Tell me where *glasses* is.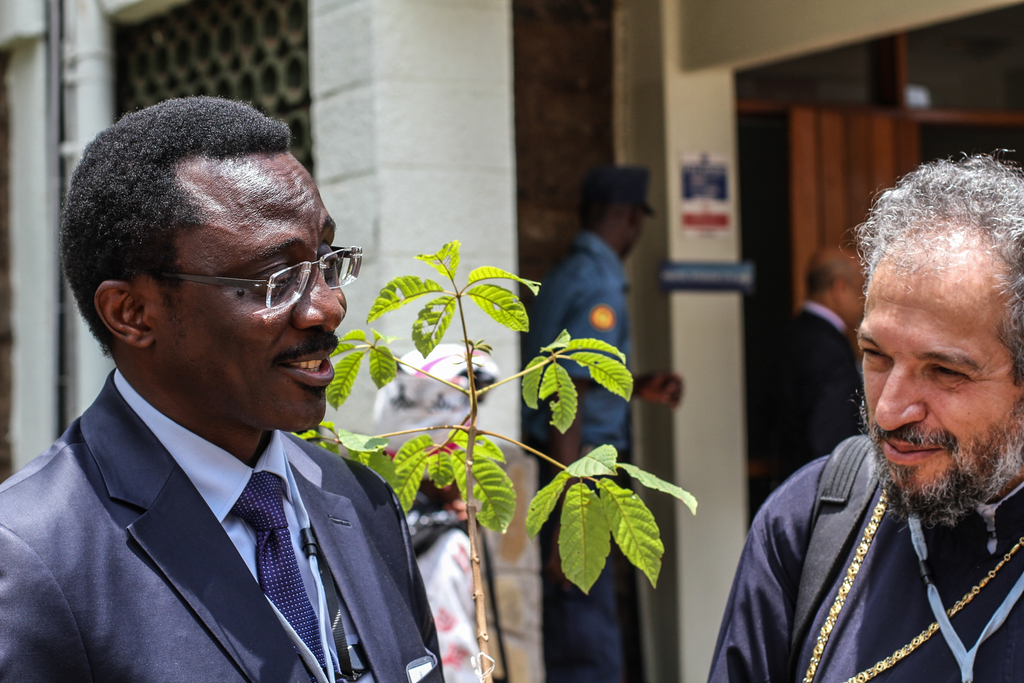
*glasses* is at 131,244,346,316.
